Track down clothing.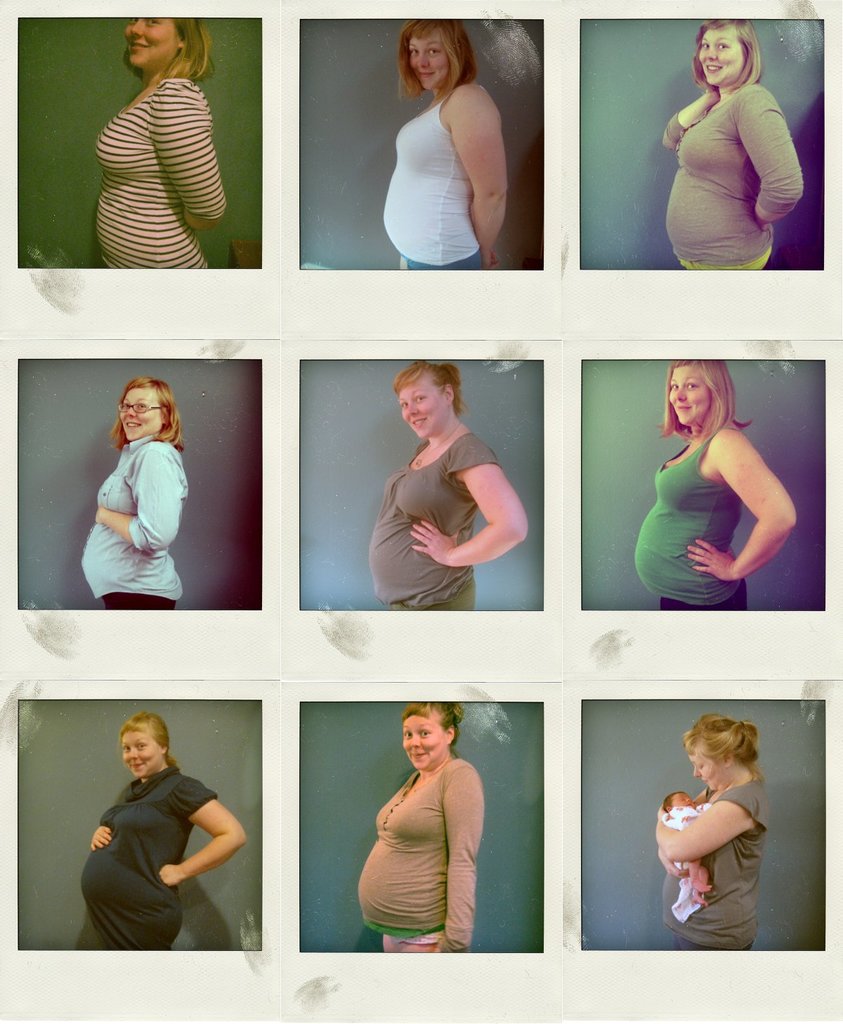
Tracked to 89:86:228:277.
